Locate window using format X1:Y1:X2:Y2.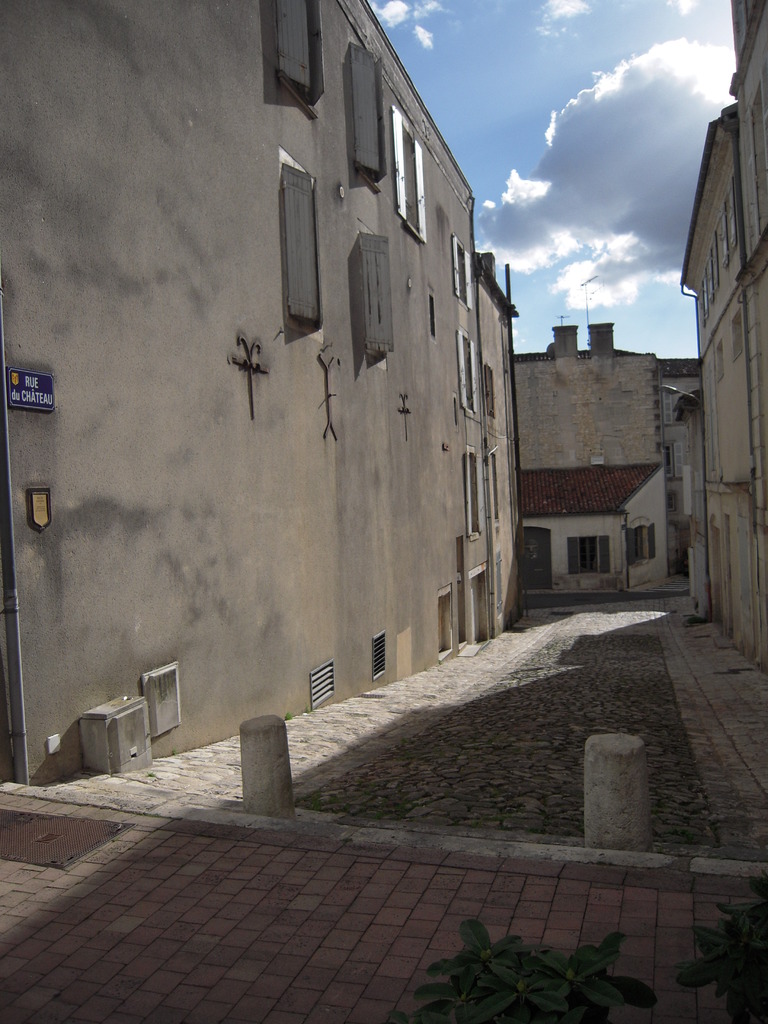
357:233:397:371.
